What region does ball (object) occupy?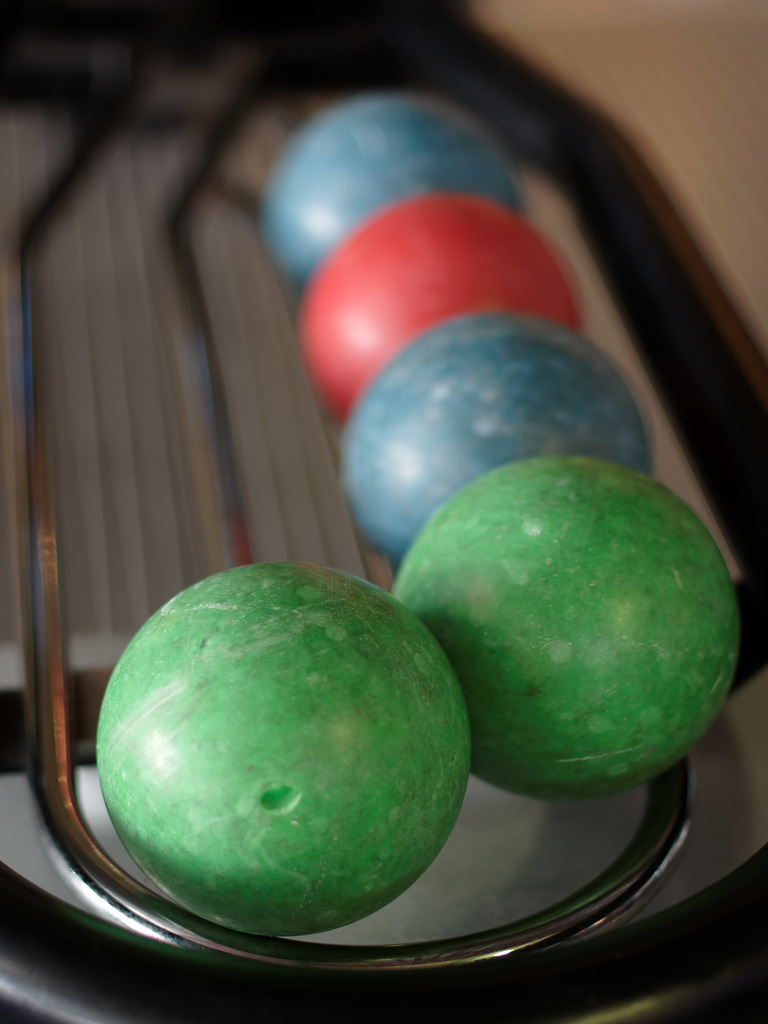
<region>347, 309, 650, 554</region>.
